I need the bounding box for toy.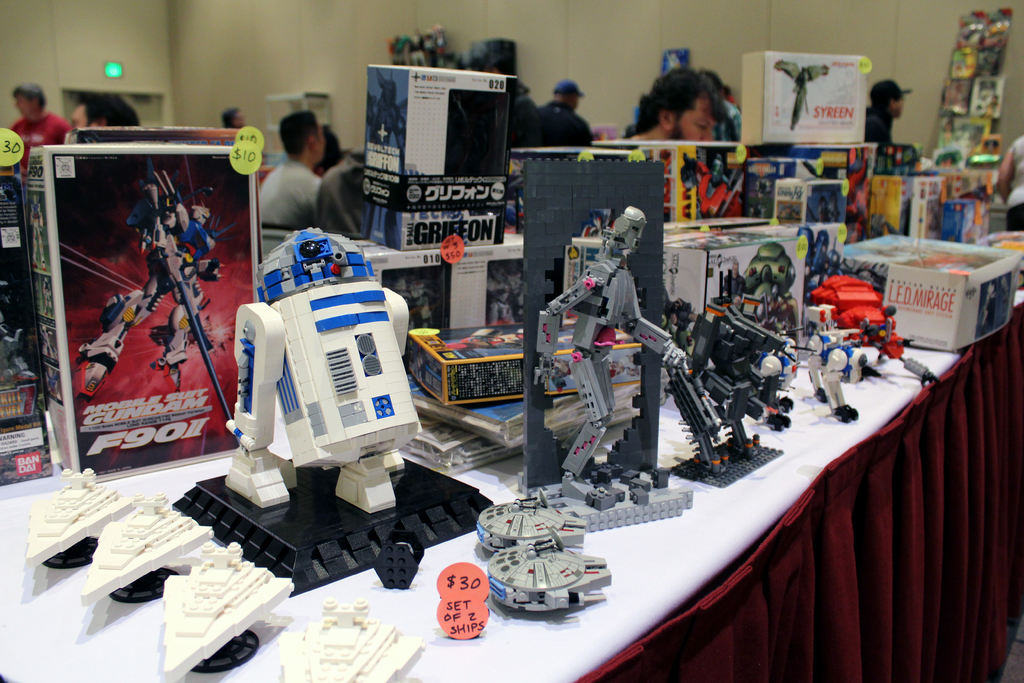
Here it is: (x1=74, y1=166, x2=230, y2=404).
